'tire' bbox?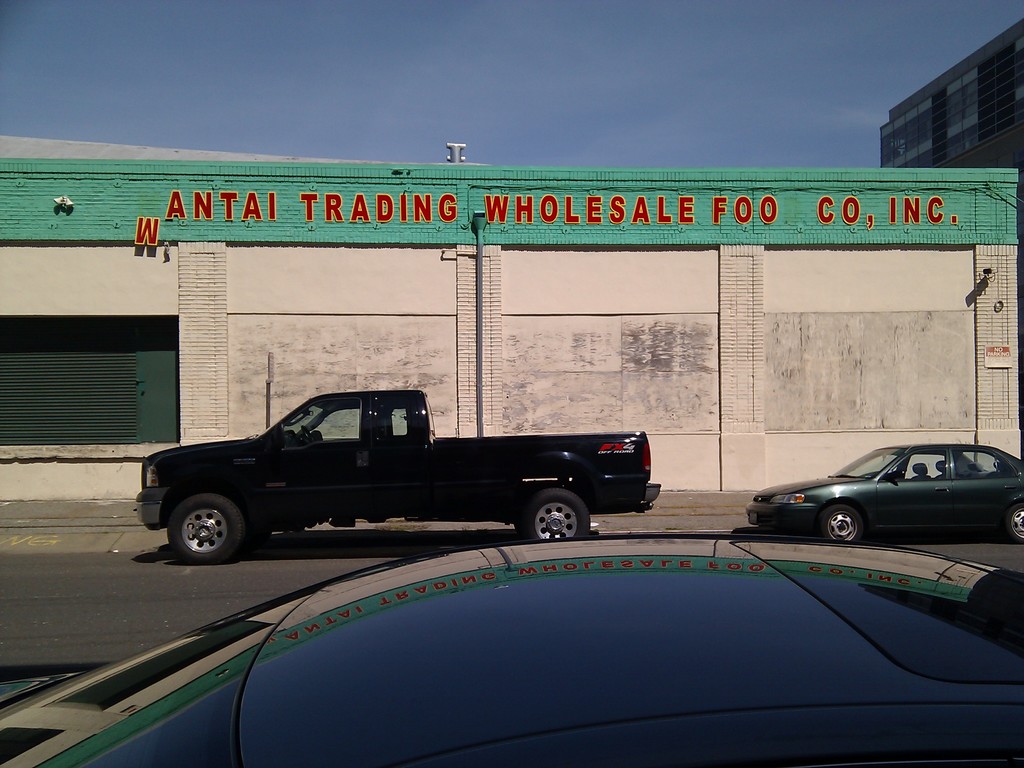
bbox(516, 488, 591, 547)
